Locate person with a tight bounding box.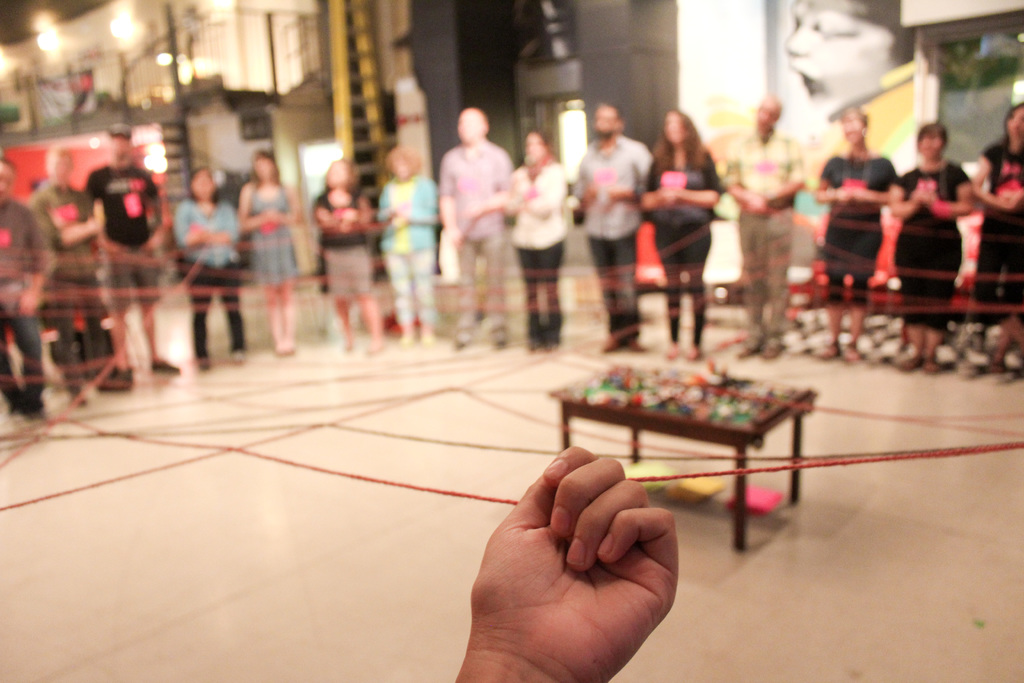
<box>447,105,525,344</box>.
